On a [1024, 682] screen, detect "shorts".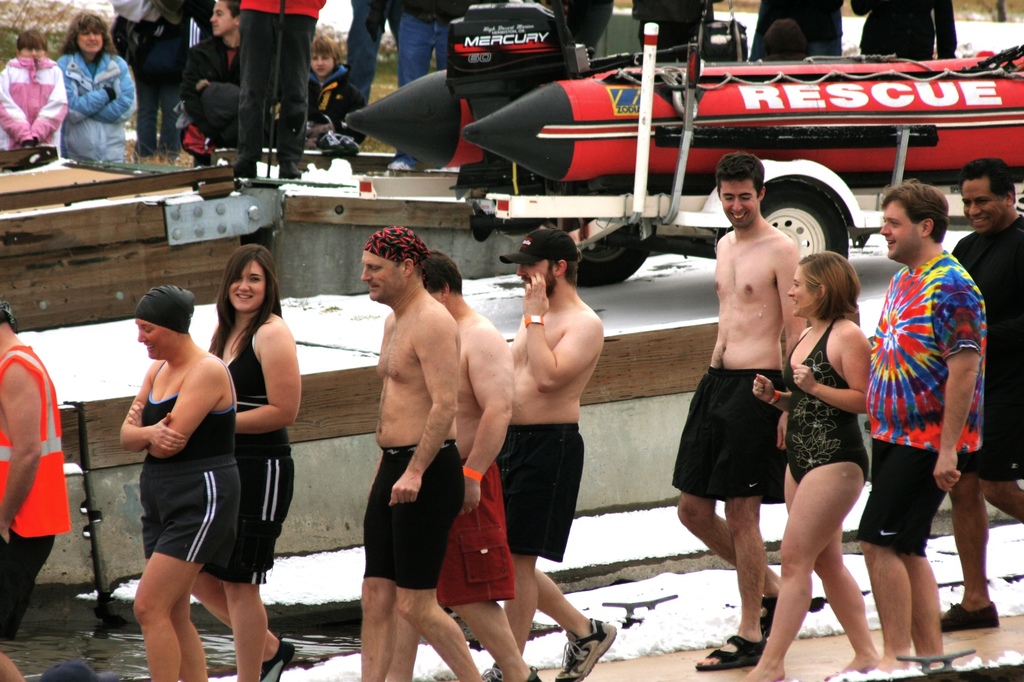
crop(671, 373, 781, 500).
